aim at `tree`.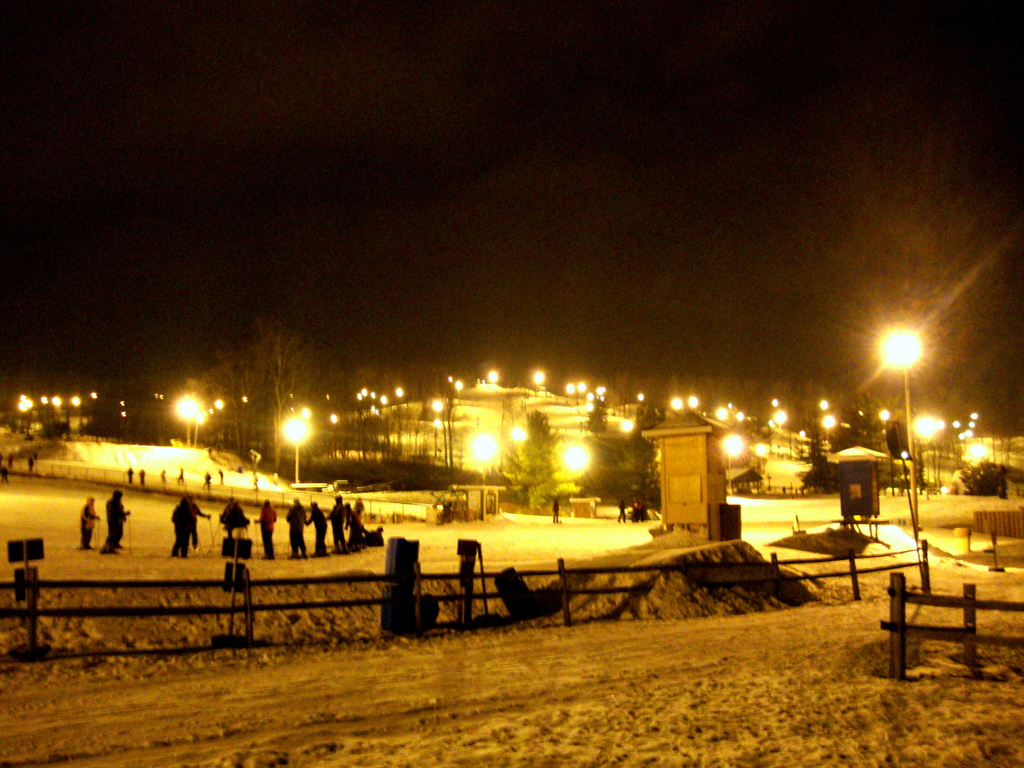
Aimed at [848, 387, 886, 489].
